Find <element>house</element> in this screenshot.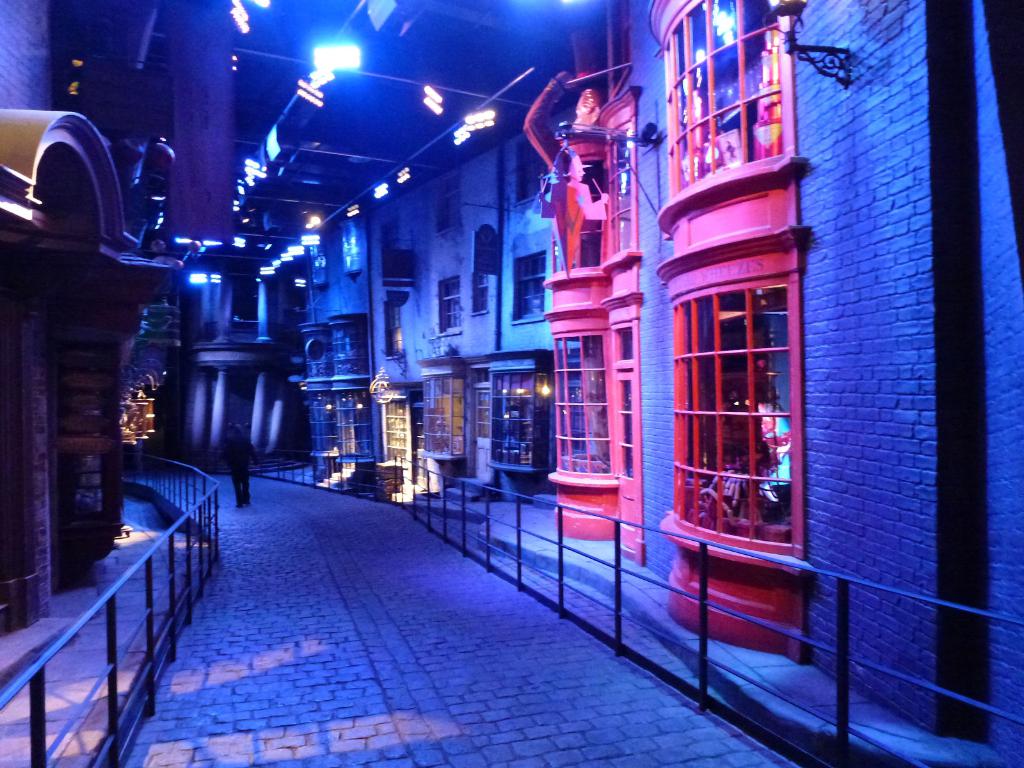
The bounding box for <element>house</element> is (260,2,360,467).
